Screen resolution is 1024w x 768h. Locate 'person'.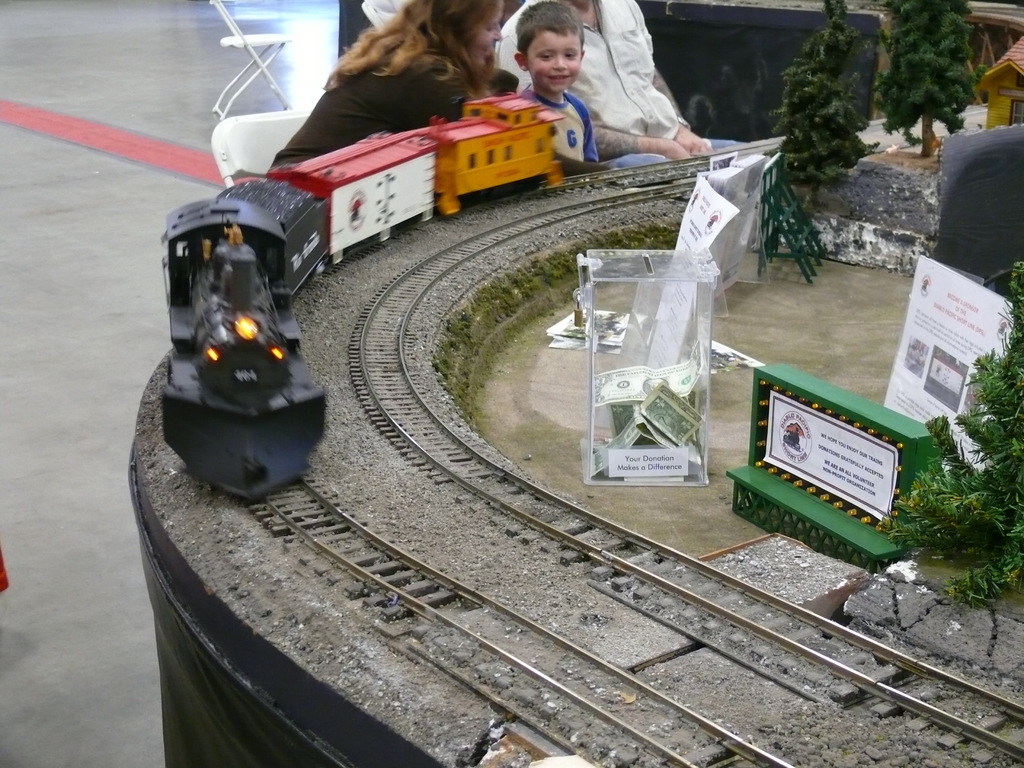
483/14/698/188.
